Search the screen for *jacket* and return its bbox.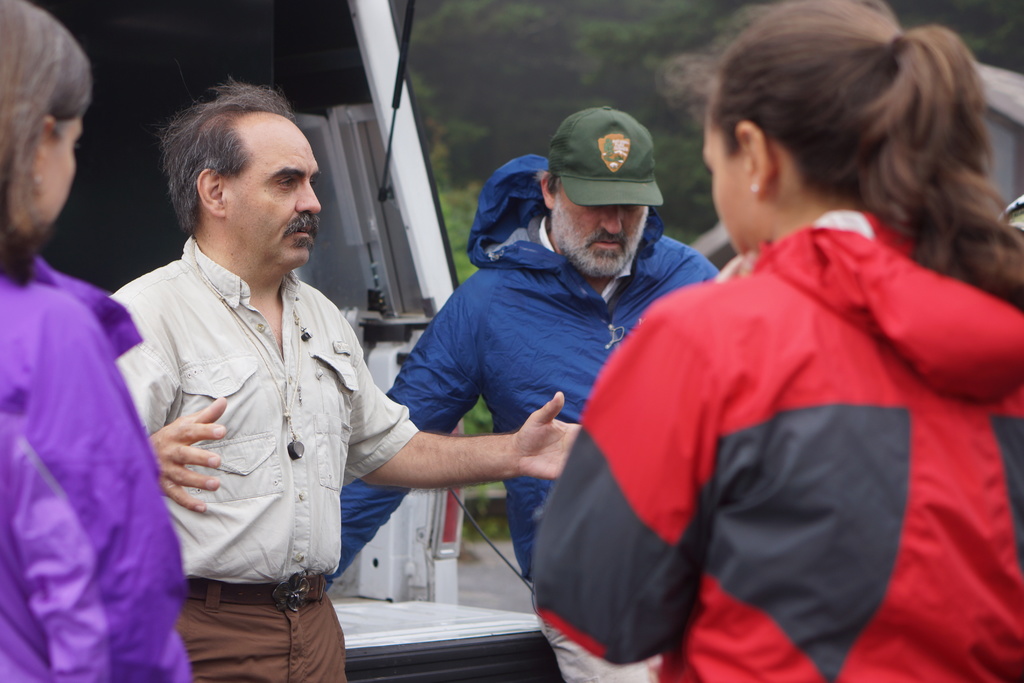
Found: [x1=0, y1=256, x2=196, y2=682].
